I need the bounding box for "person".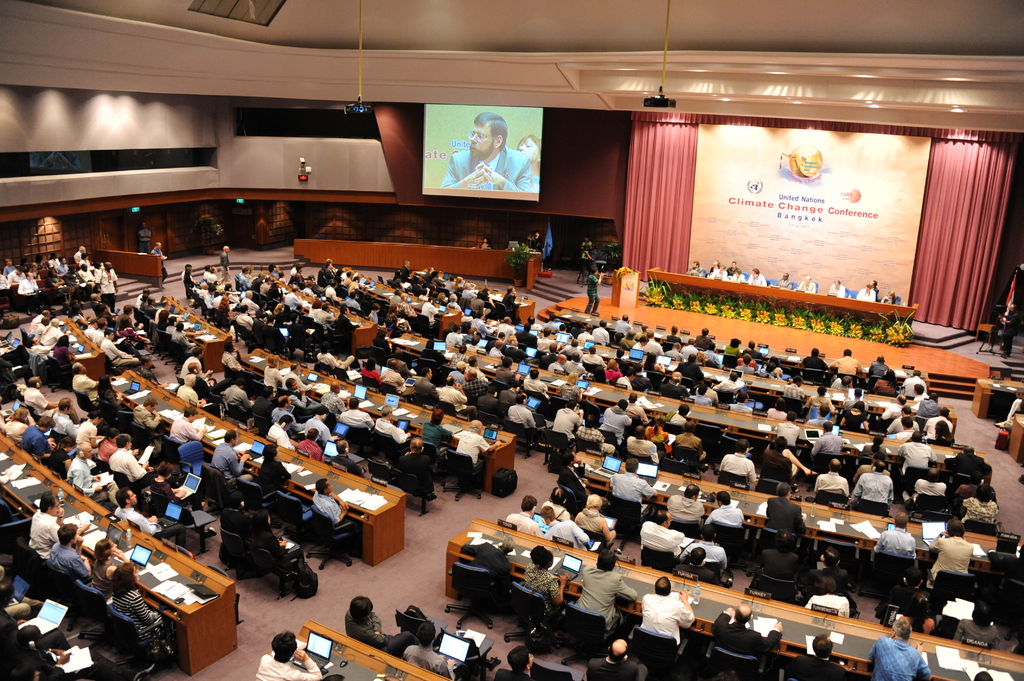
Here it is: (495,643,536,680).
